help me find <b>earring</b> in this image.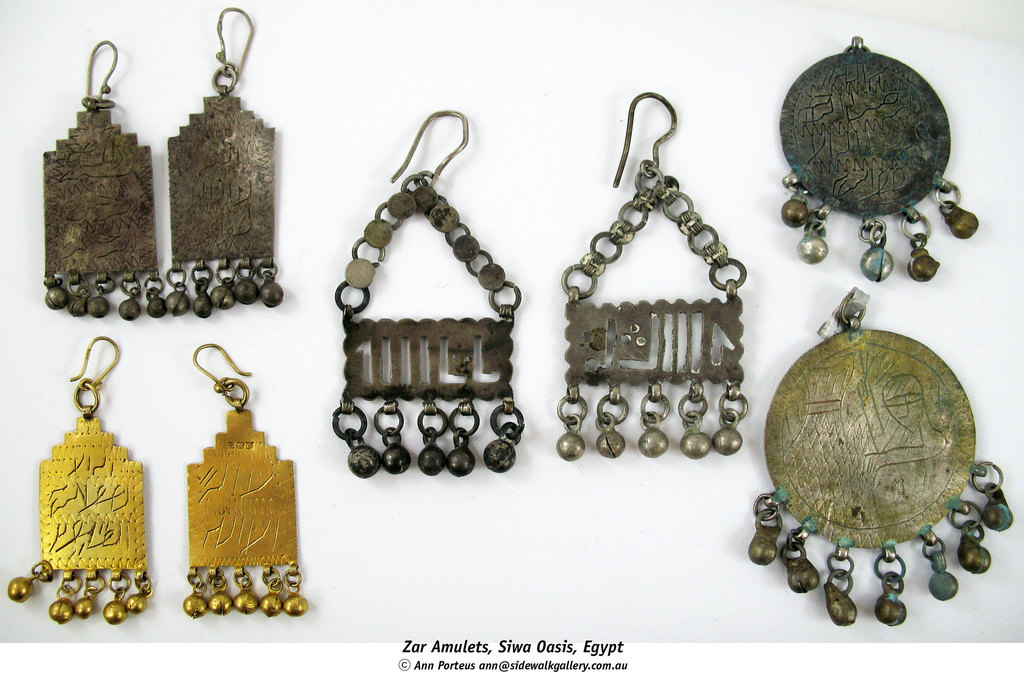
Found it: x1=326, y1=102, x2=529, y2=480.
